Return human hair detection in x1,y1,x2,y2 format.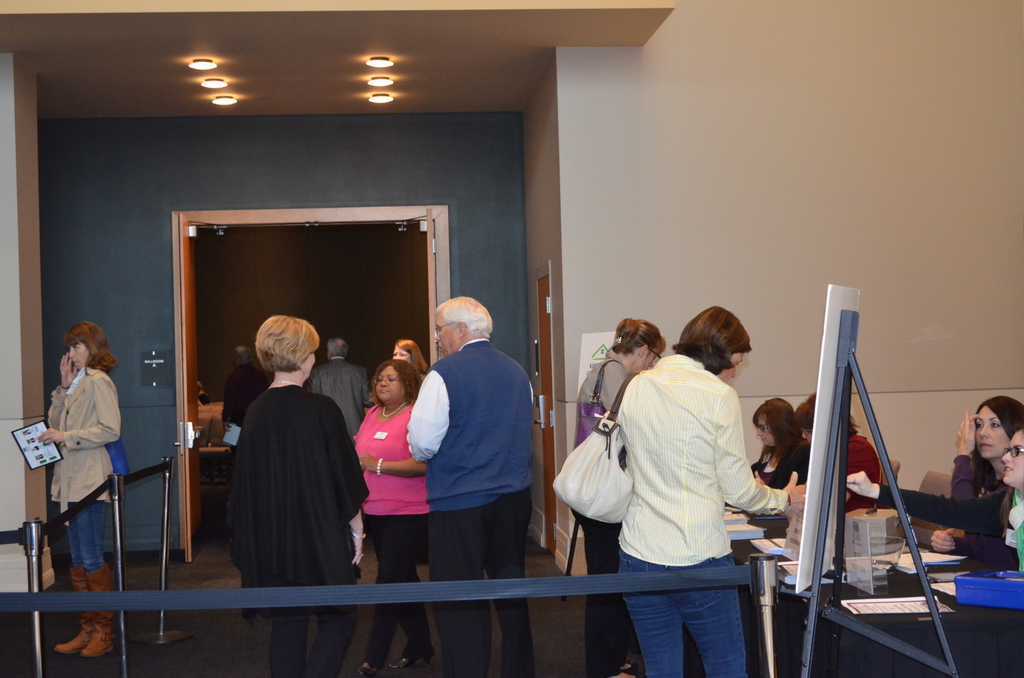
327,339,347,356.
